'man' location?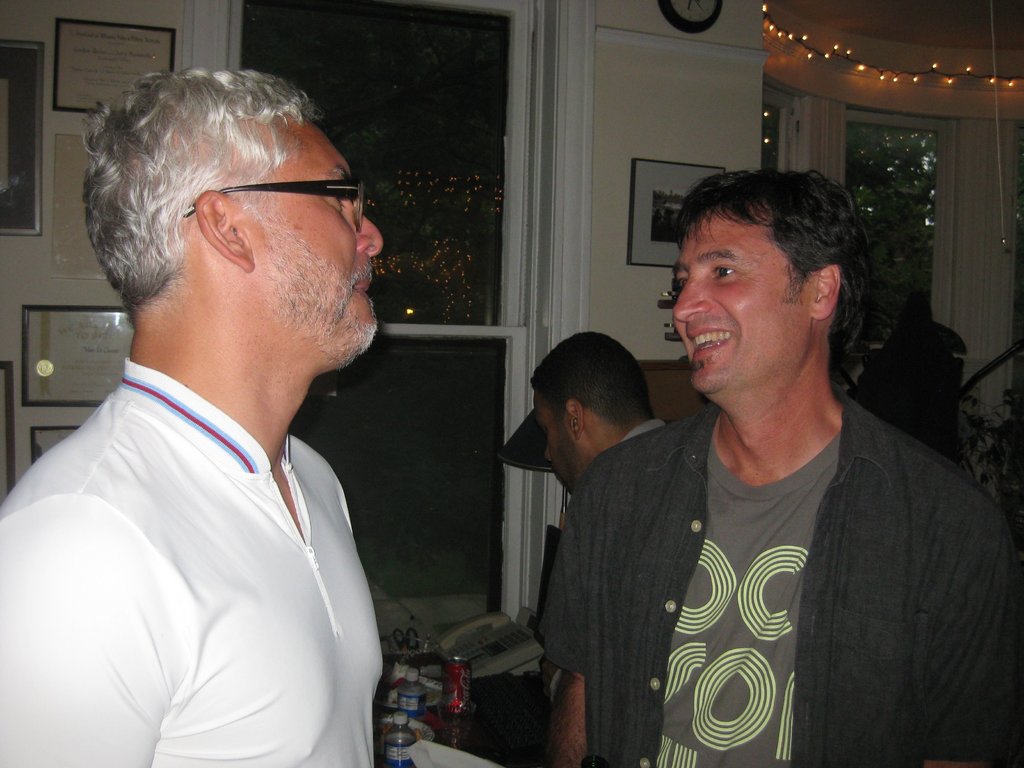
box=[526, 336, 665, 488]
